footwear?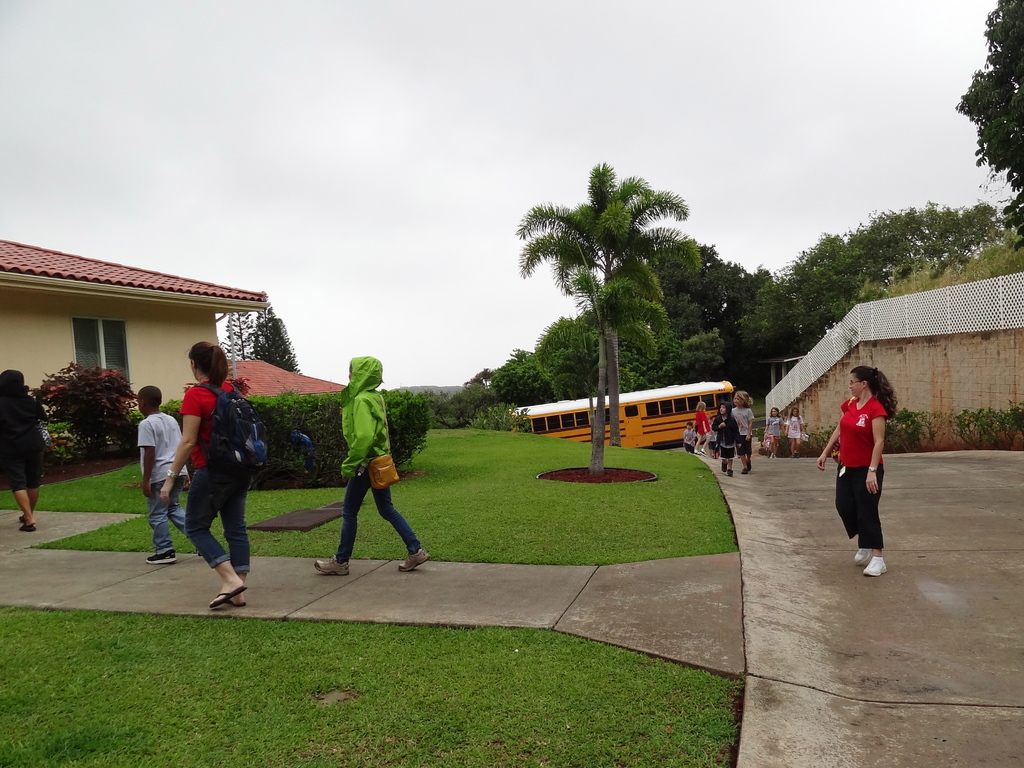
(400,550,422,571)
